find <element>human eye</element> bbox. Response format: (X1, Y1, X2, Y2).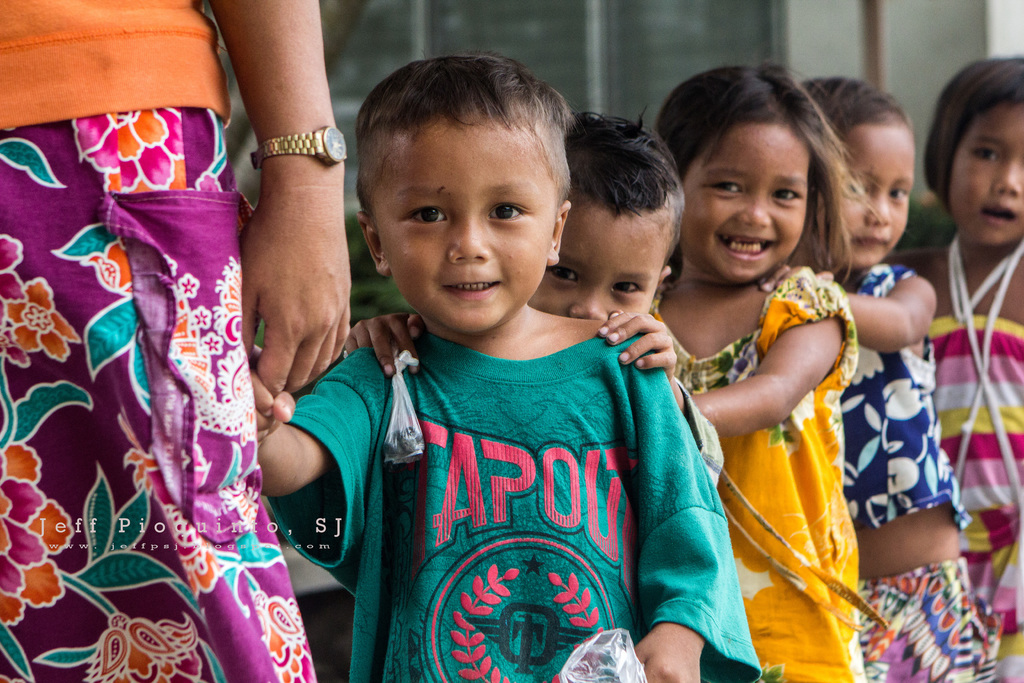
(608, 281, 646, 297).
